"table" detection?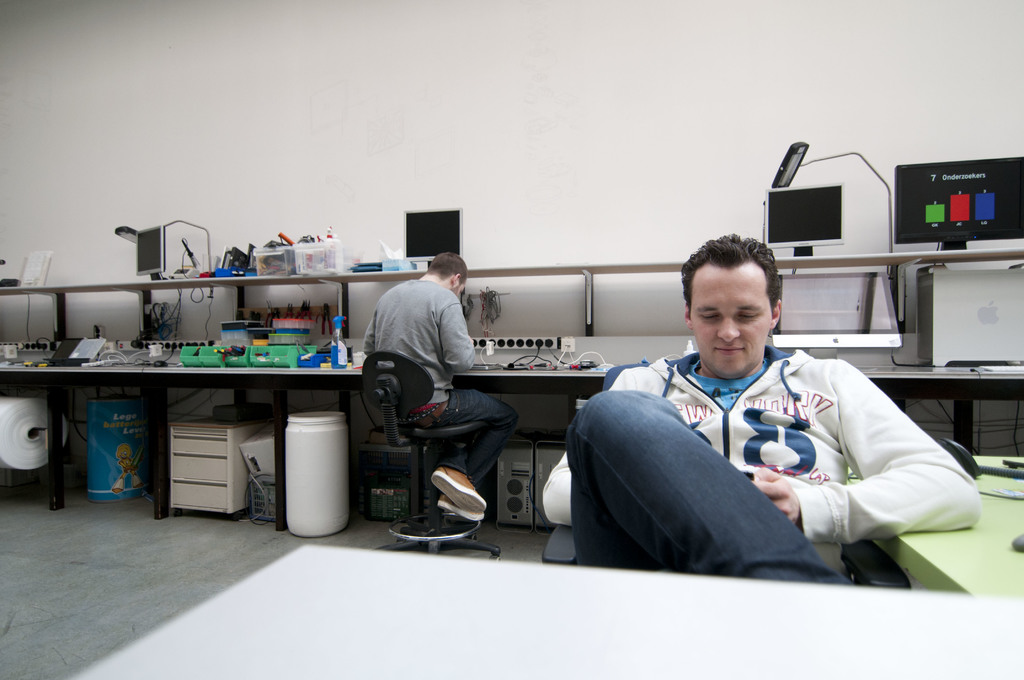
locate(850, 454, 1023, 596)
